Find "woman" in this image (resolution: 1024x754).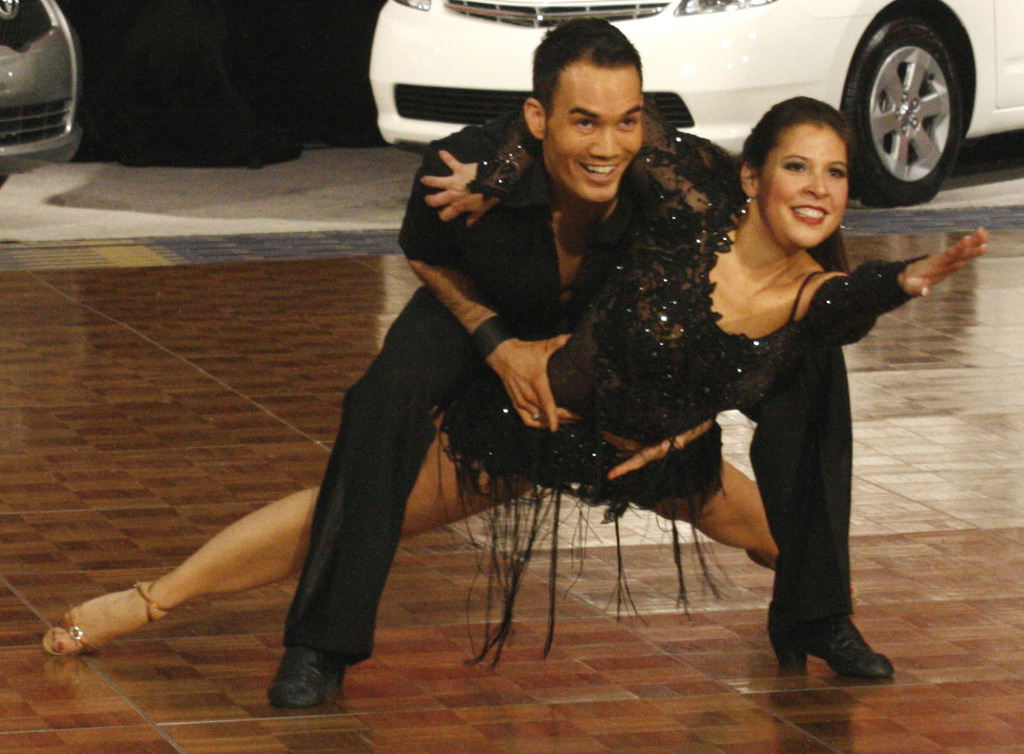
BBox(38, 92, 987, 660).
